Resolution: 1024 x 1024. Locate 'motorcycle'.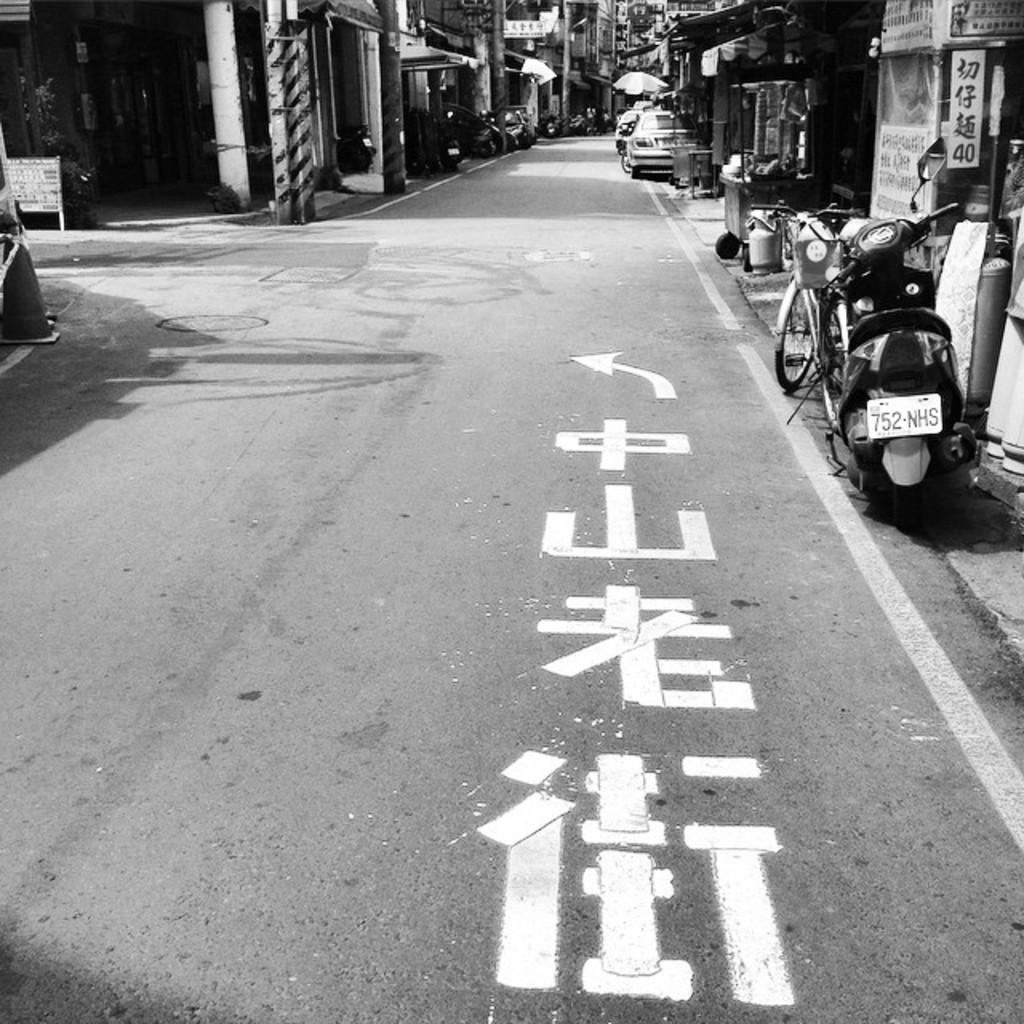
336/120/379/173.
